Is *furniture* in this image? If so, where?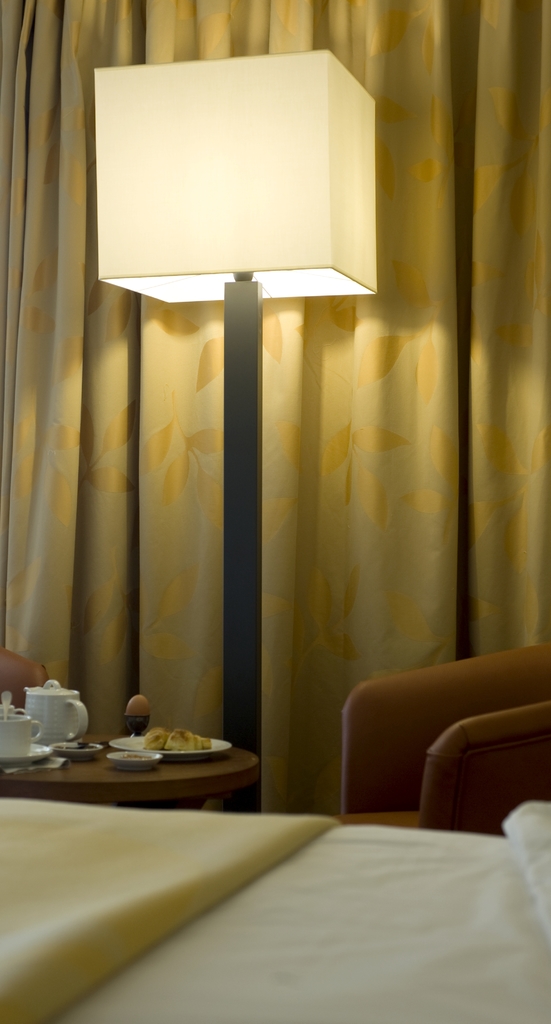
Yes, at l=0, t=788, r=550, b=1023.
